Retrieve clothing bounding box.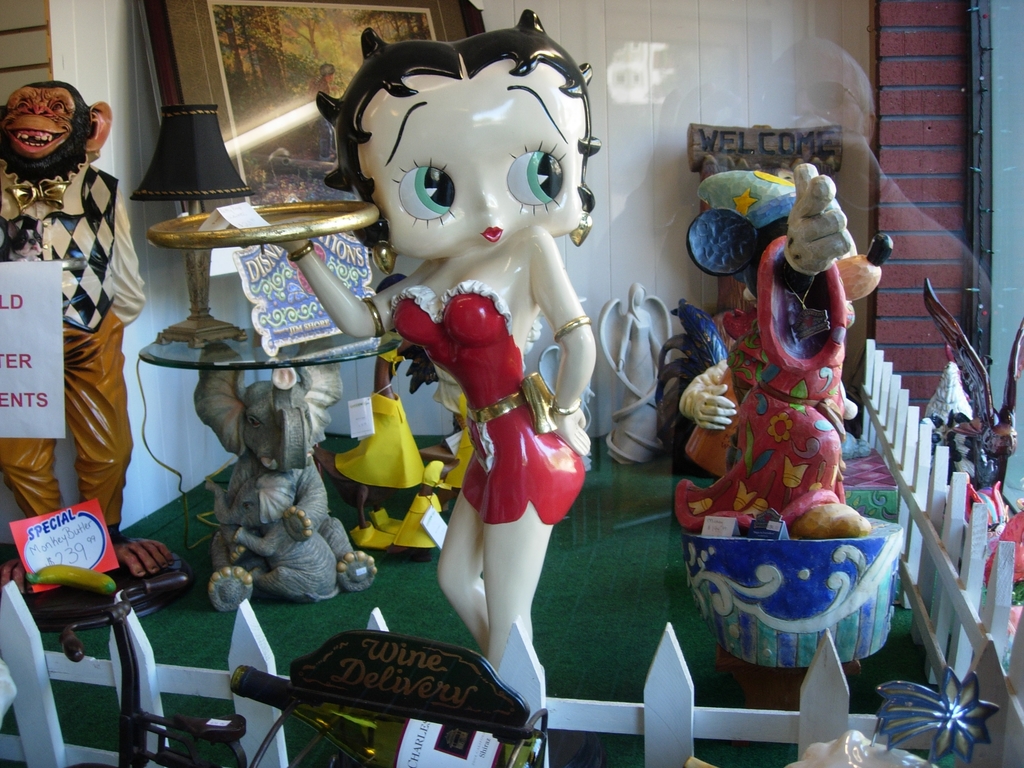
Bounding box: (left=673, top=236, right=849, bottom=542).
